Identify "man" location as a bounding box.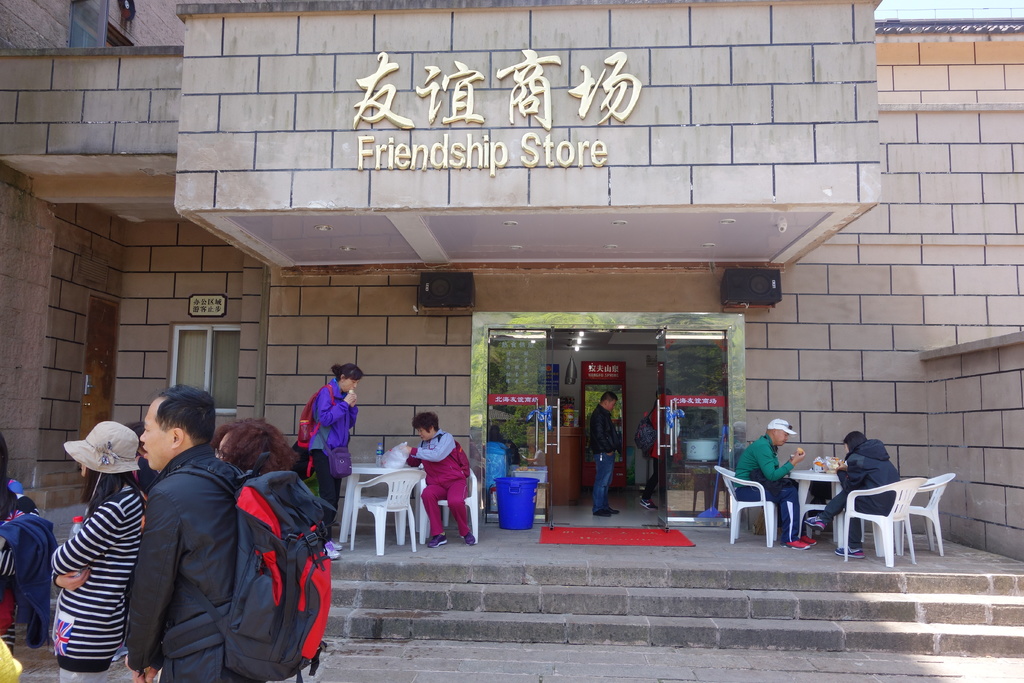
125, 418, 163, 493.
